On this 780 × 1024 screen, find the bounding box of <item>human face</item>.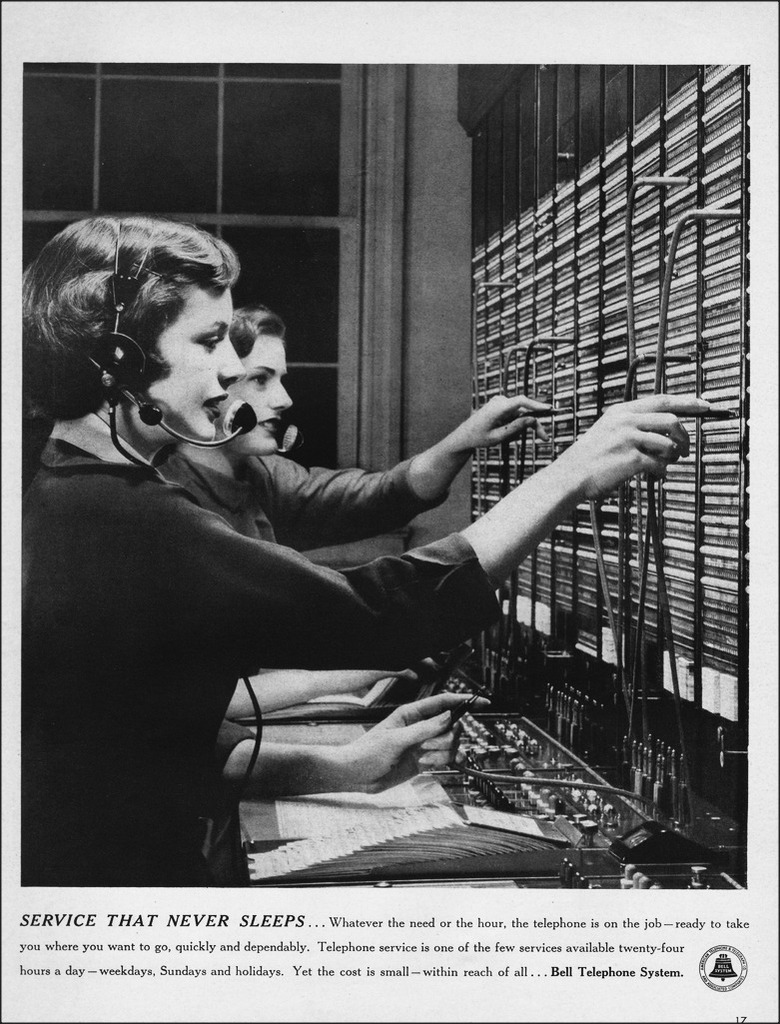
Bounding box: x1=140 y1=284 x2=235 y2=438.
